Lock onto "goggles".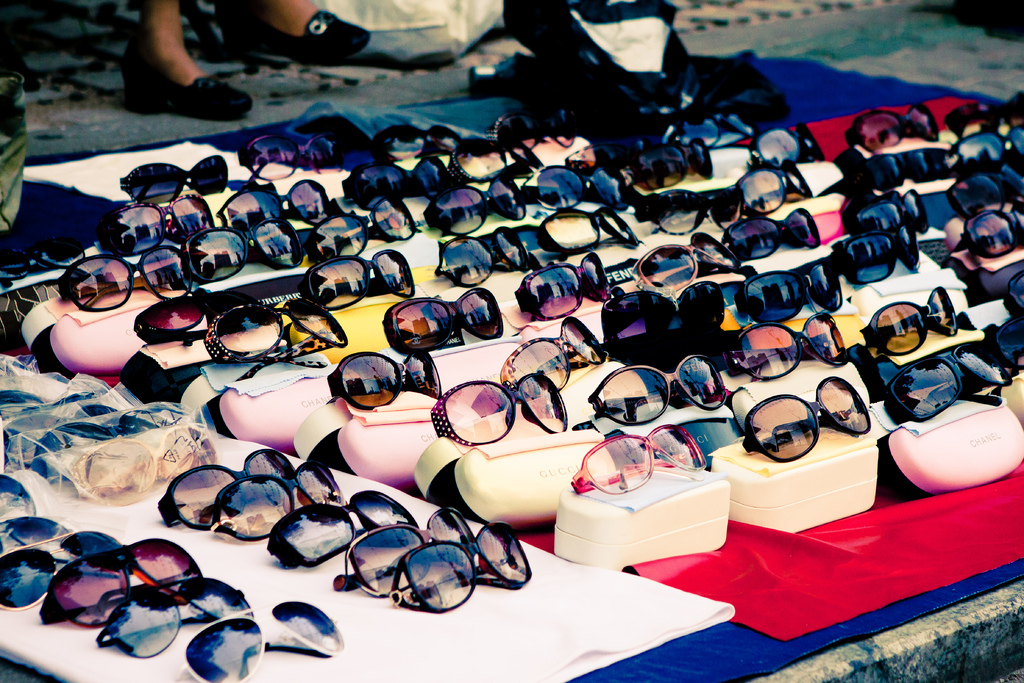
Locked: (479,106,588,158).
